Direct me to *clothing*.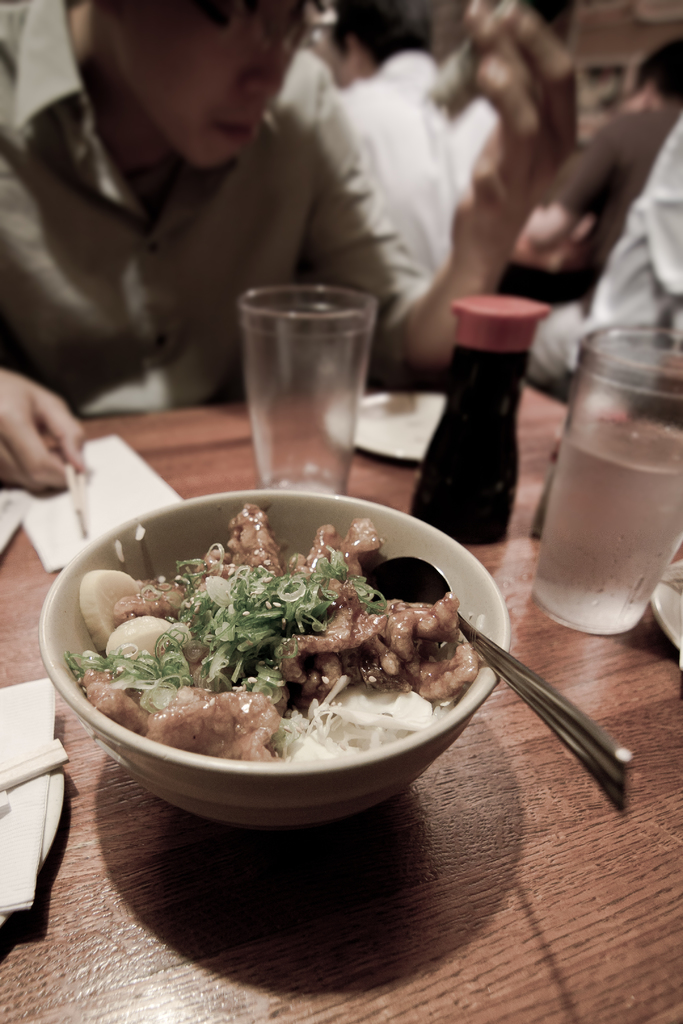
Direction: (349, 47, 500, 286).
